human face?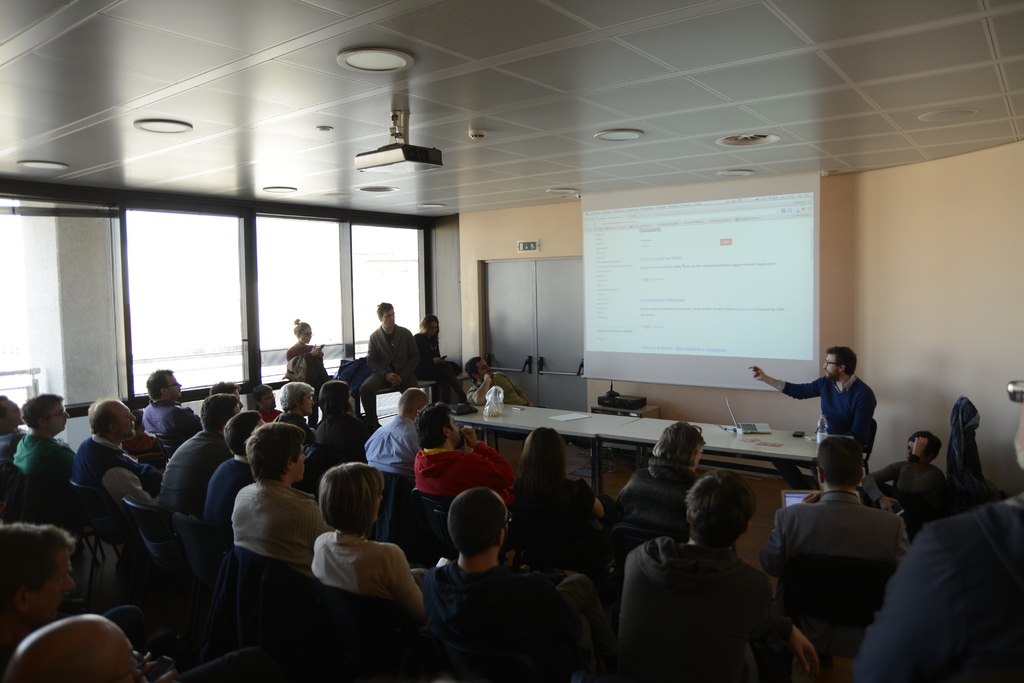
[left=822, top=354, right=838, bottom=379]
